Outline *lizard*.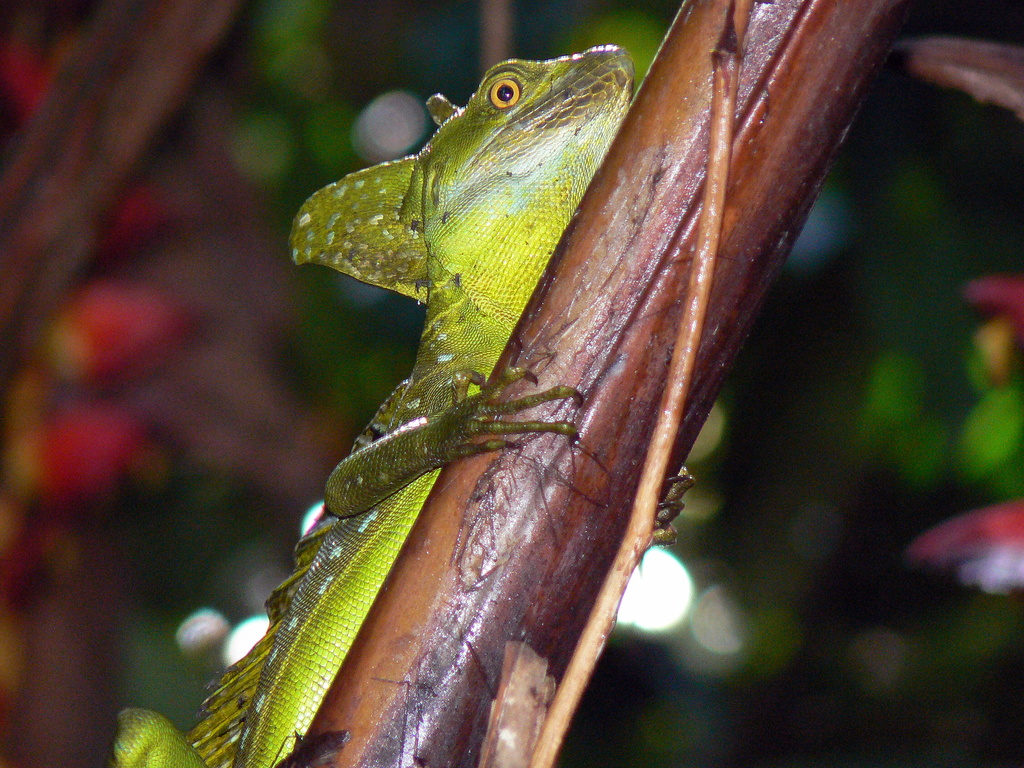
Outline: bbox=[117, 49, 690, 763].
